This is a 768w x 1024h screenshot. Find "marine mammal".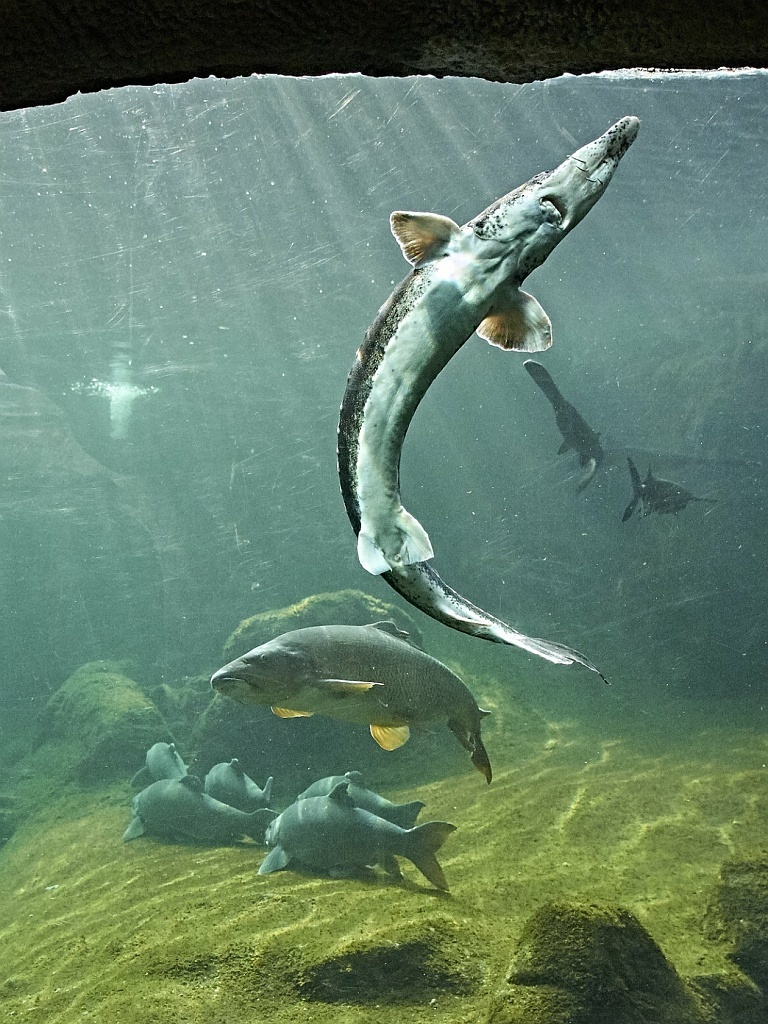
Bounding box: (294, 771, 429, 836).
